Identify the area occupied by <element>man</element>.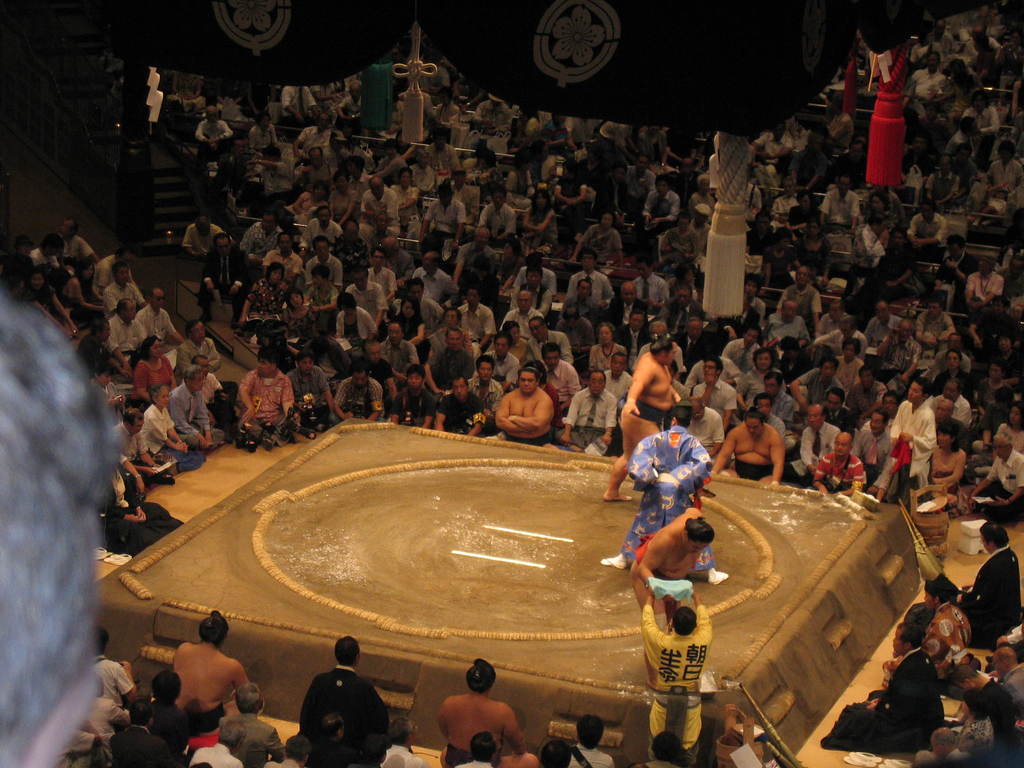
Area: x1=337 y1=84 x2=363 y2=122.
